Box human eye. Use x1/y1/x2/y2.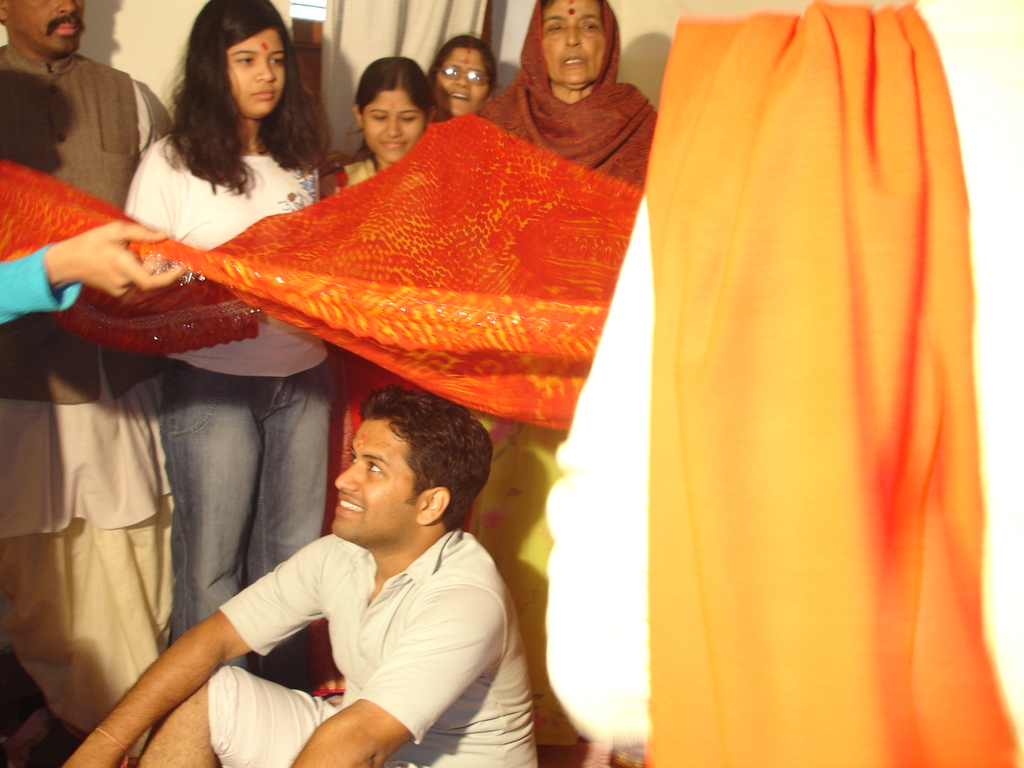
267/53/285/71.
